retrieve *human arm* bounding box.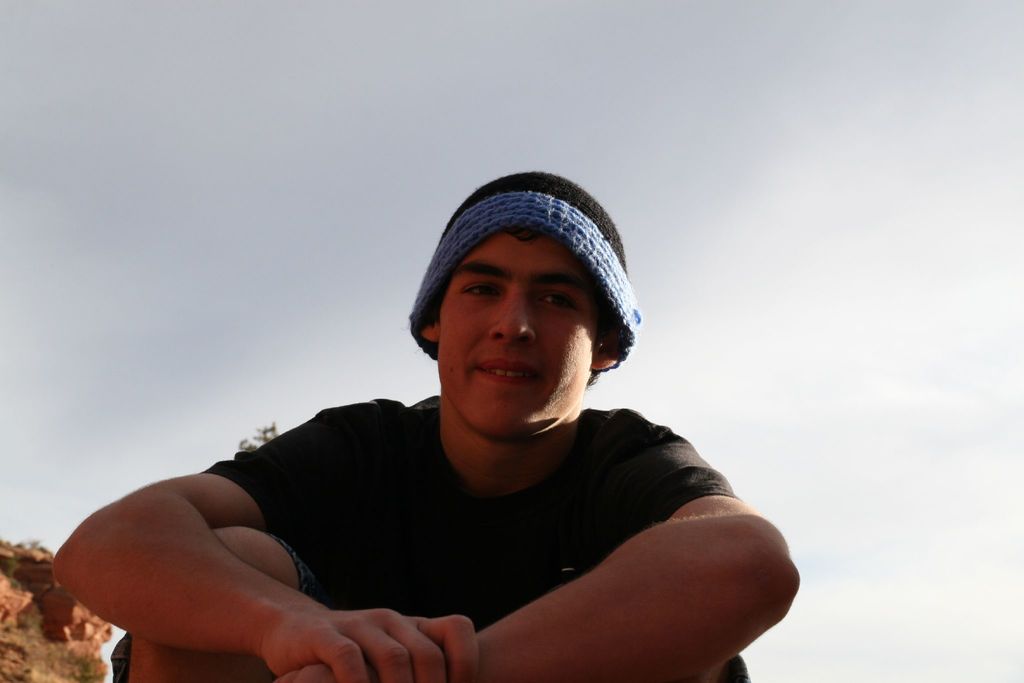
Bounding box: [x1=280, y1=415, x2=808, y2=682].
